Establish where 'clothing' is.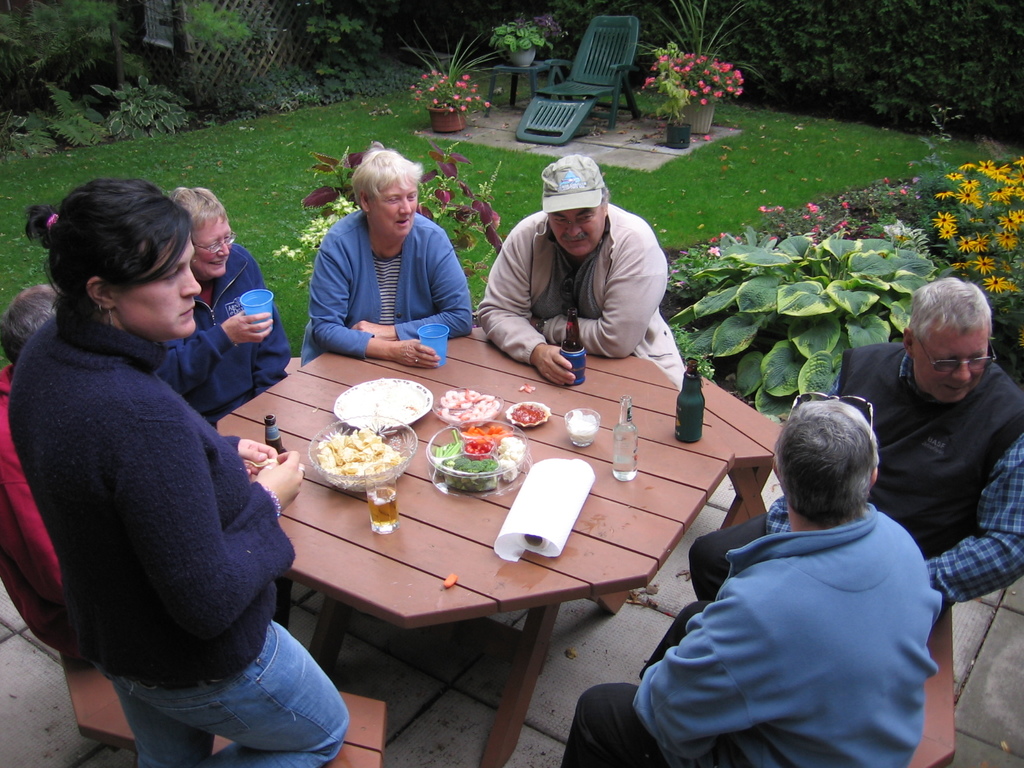
Established at pyautogui.locateOnScreen(554, 498, 940, 765).
